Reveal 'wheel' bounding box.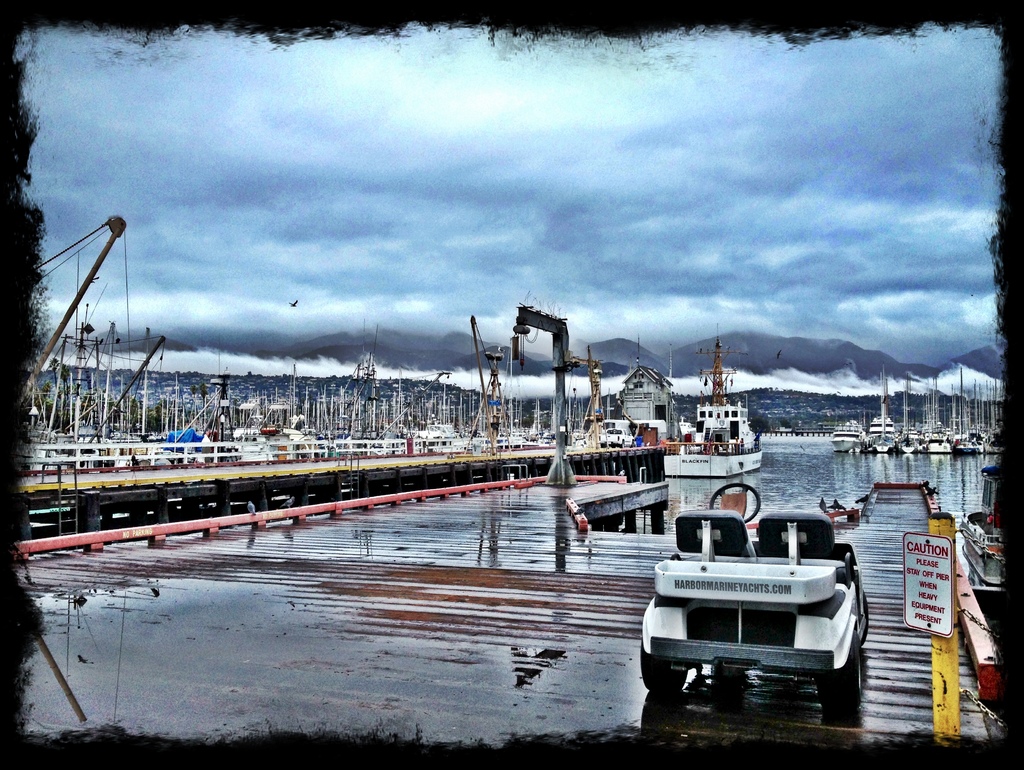
Revealed: 853 593 874 644.
